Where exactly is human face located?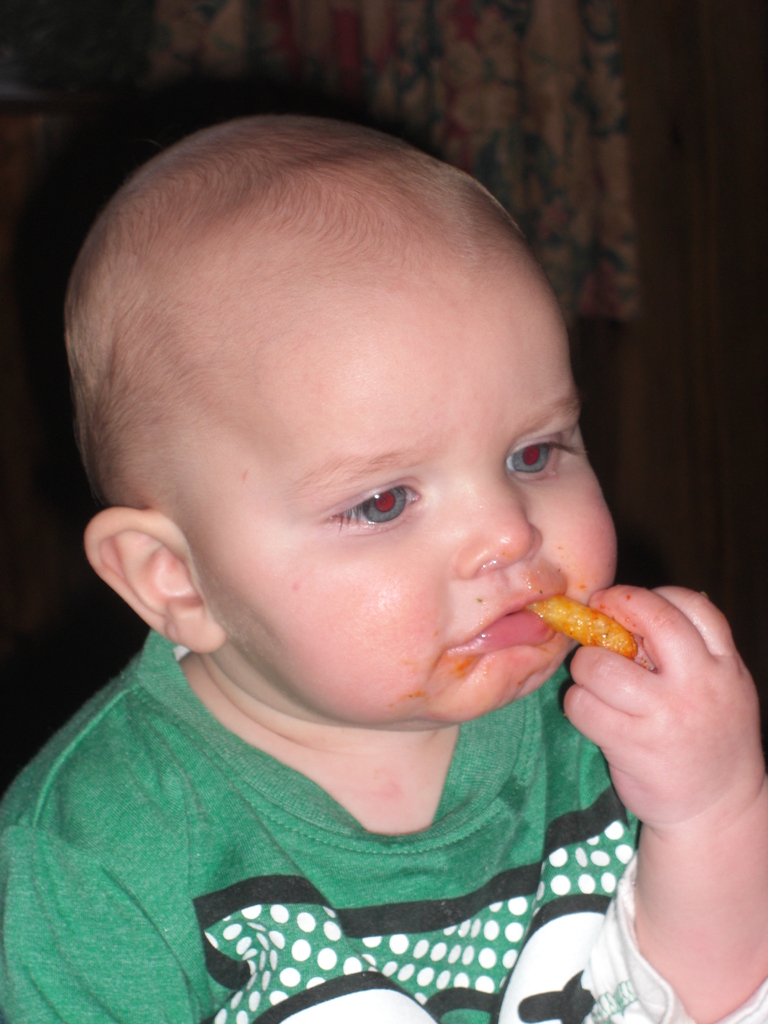
Its bounding box is box=[184, 274, 618, 724].
